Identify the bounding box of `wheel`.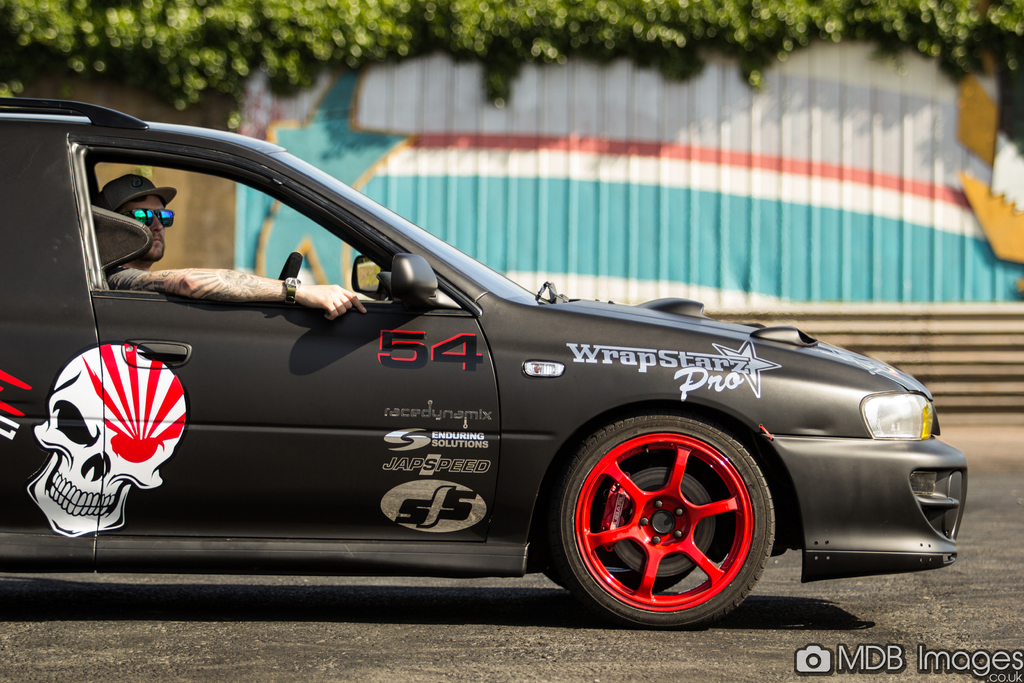
detection(546, 412, 787, 631).
